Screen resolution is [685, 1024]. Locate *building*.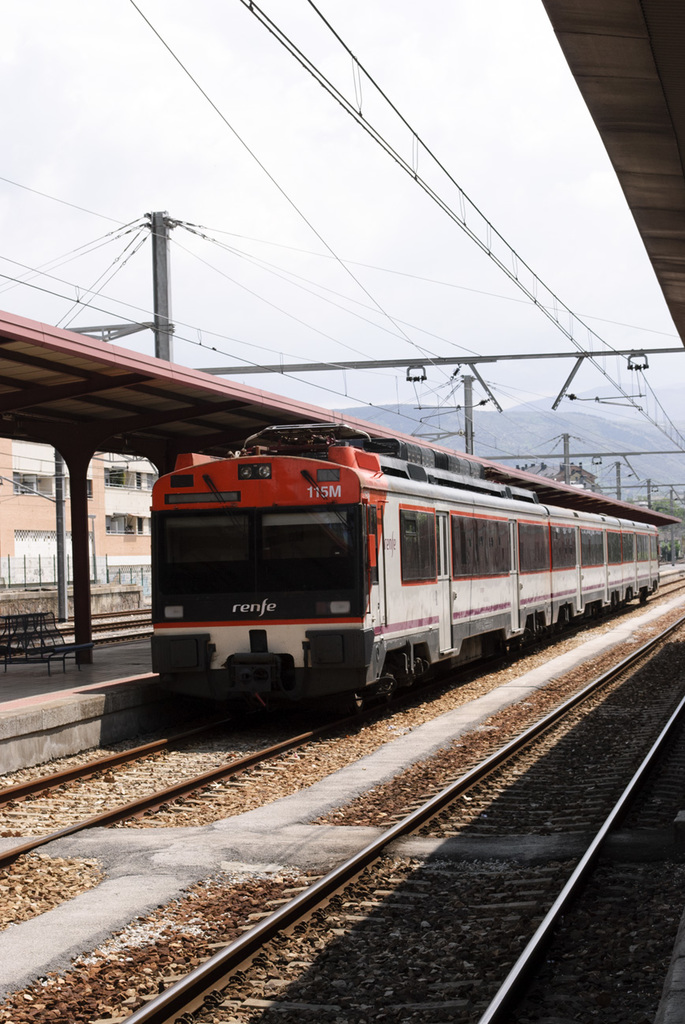
[0,439,145,599].
